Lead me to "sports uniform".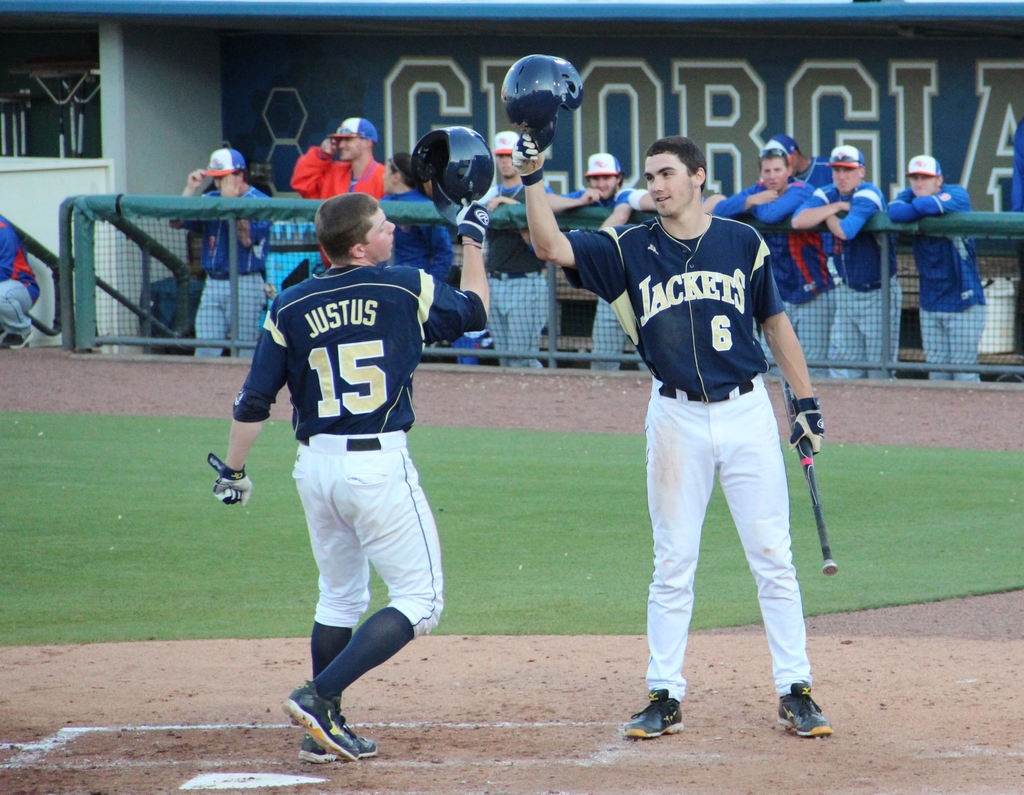
Lead to [x1=472, y1=170, x2=563, y2=374].
